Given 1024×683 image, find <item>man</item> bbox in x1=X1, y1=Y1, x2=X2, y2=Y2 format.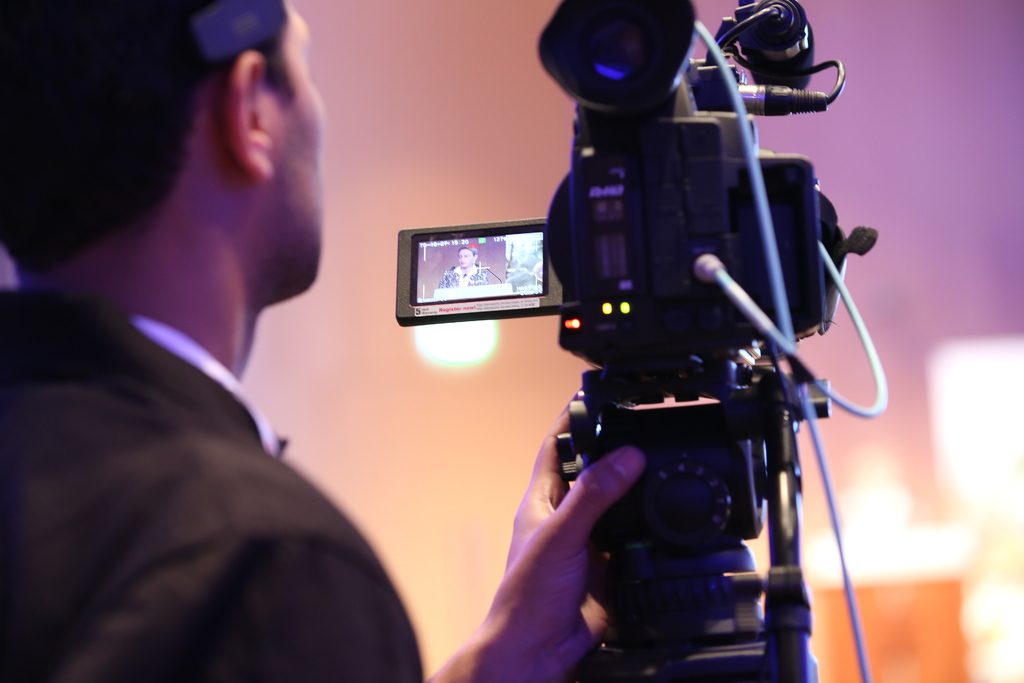
x1=0, y1=0, x2=638, y2=682.
